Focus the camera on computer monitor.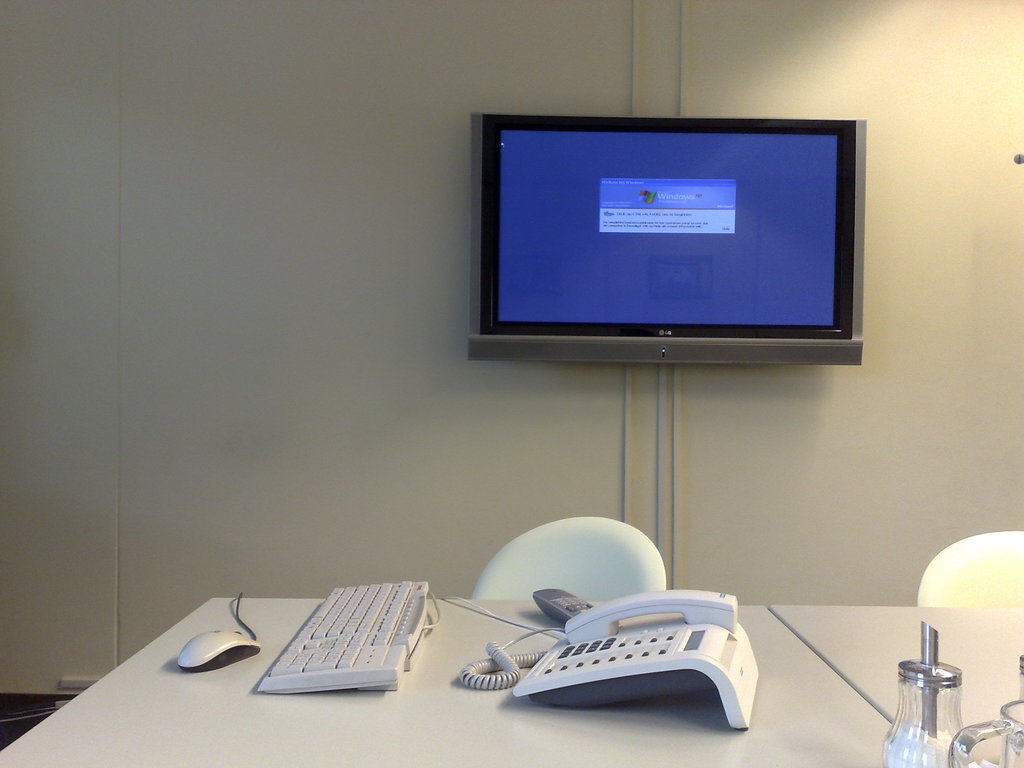
Focus region: bbox(440, 104, 879, 372).
